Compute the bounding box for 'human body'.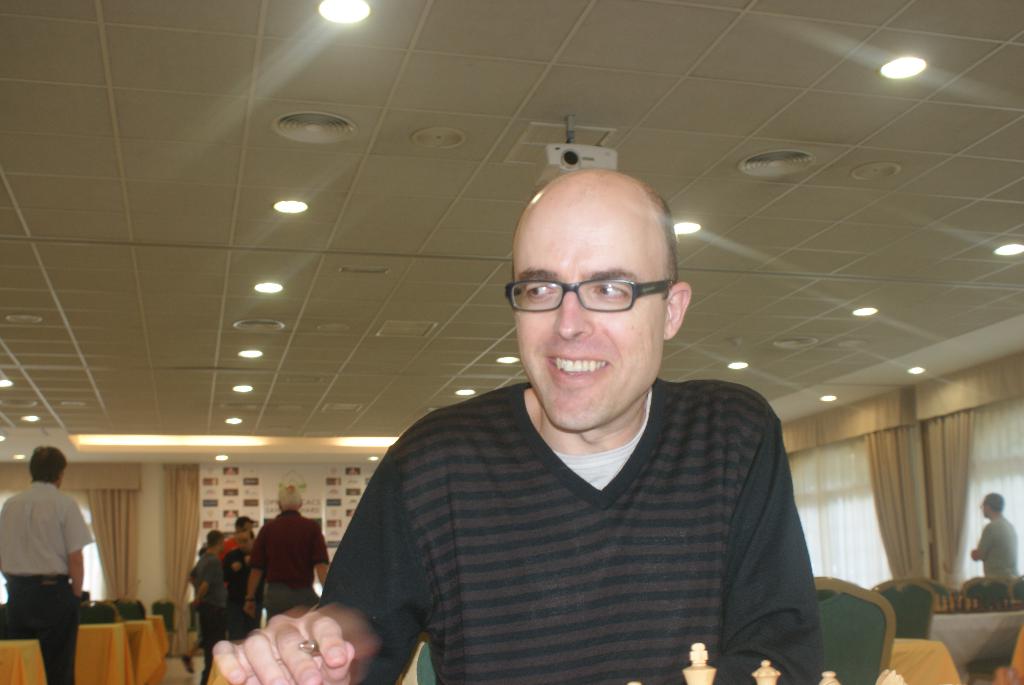
detection(243, 509, 333, 626).
